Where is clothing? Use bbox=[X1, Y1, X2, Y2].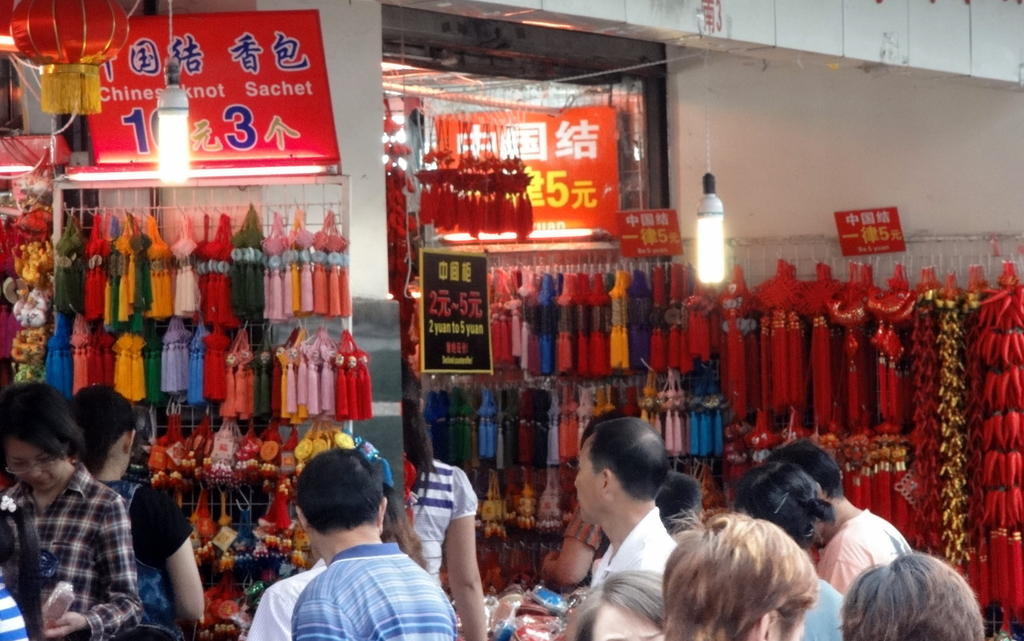
bbox=[9, 441, 144, 631].
